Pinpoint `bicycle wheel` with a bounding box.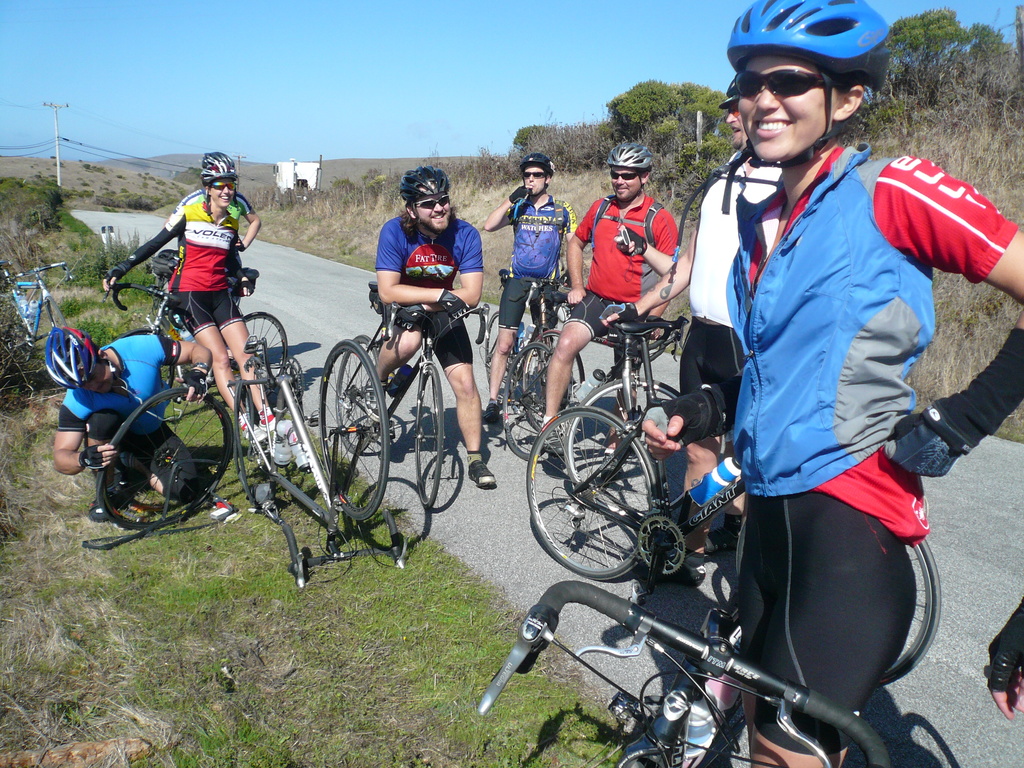
l=509, t=344, r=545, b=461.
